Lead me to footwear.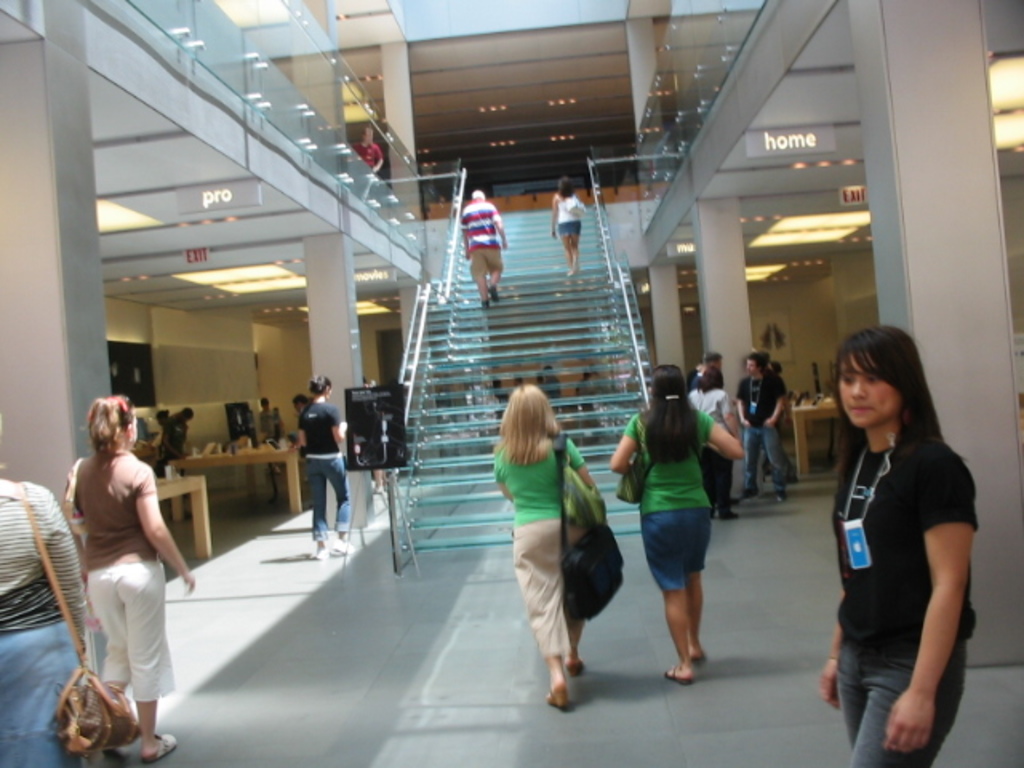
Lead to [656, 666, 696, 688].
